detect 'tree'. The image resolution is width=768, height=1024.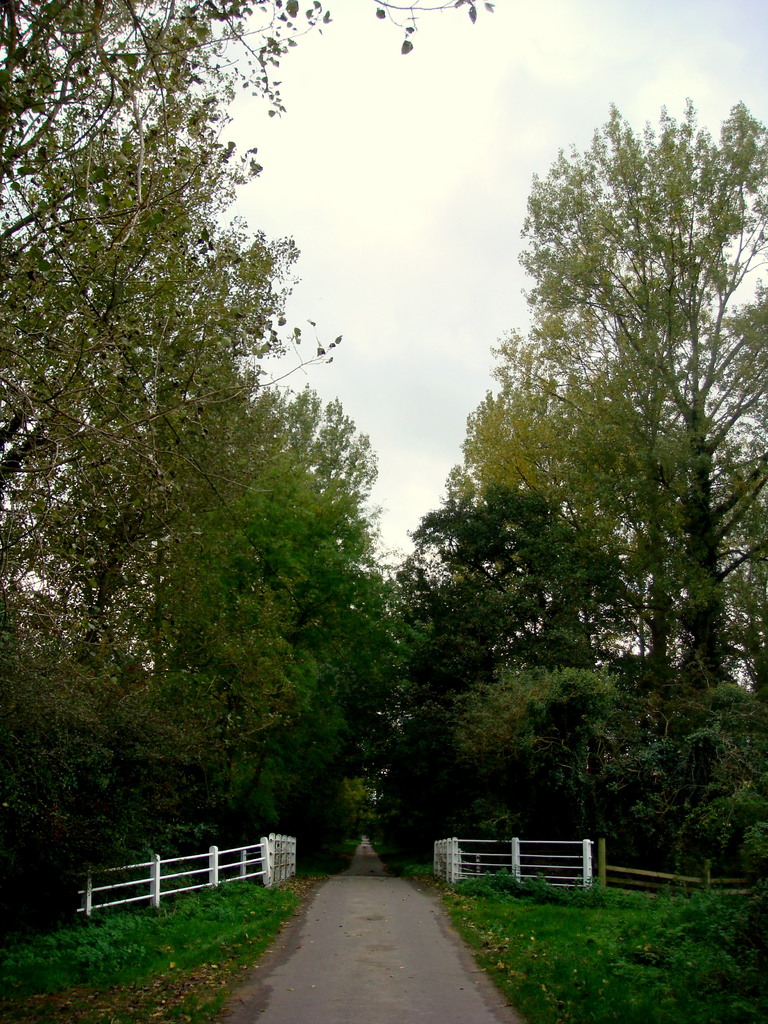
pyautogui.locateOnScreen(0, 1, 397, 931).
